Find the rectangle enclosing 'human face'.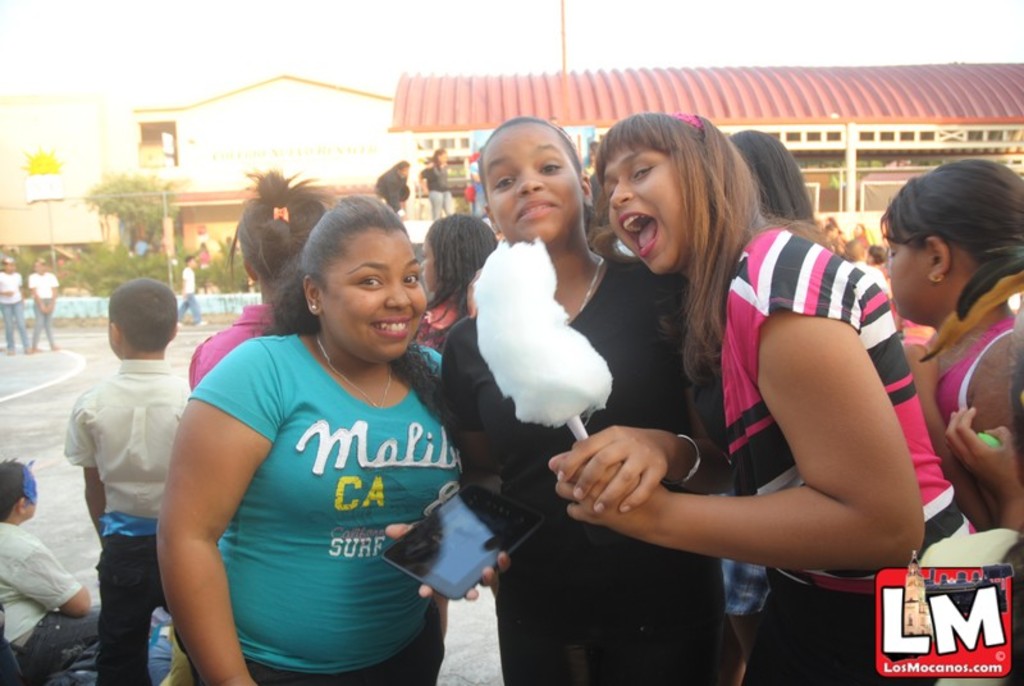
(319, 225, 422, 358).
